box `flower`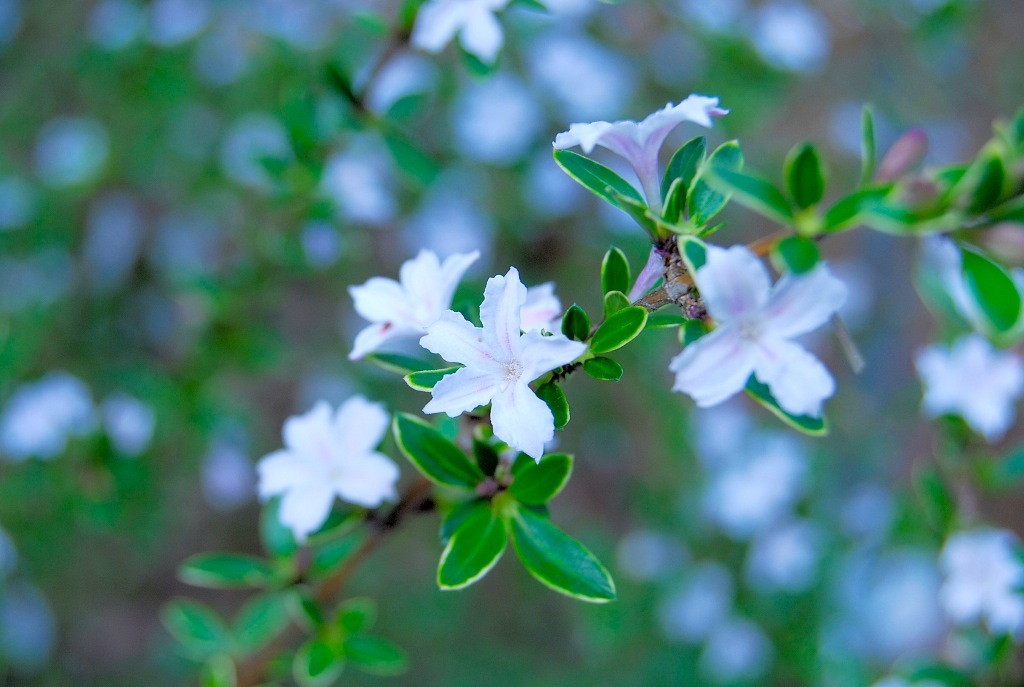
detection(546, 93, 724, 231)
